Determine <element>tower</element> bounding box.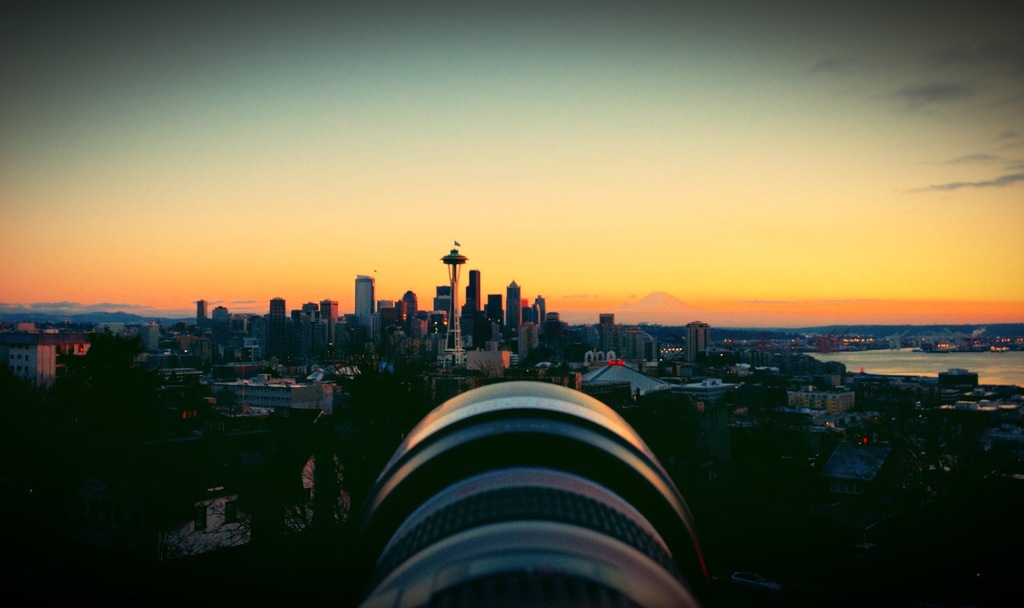
Determined: [684, 321, 708, 360].
